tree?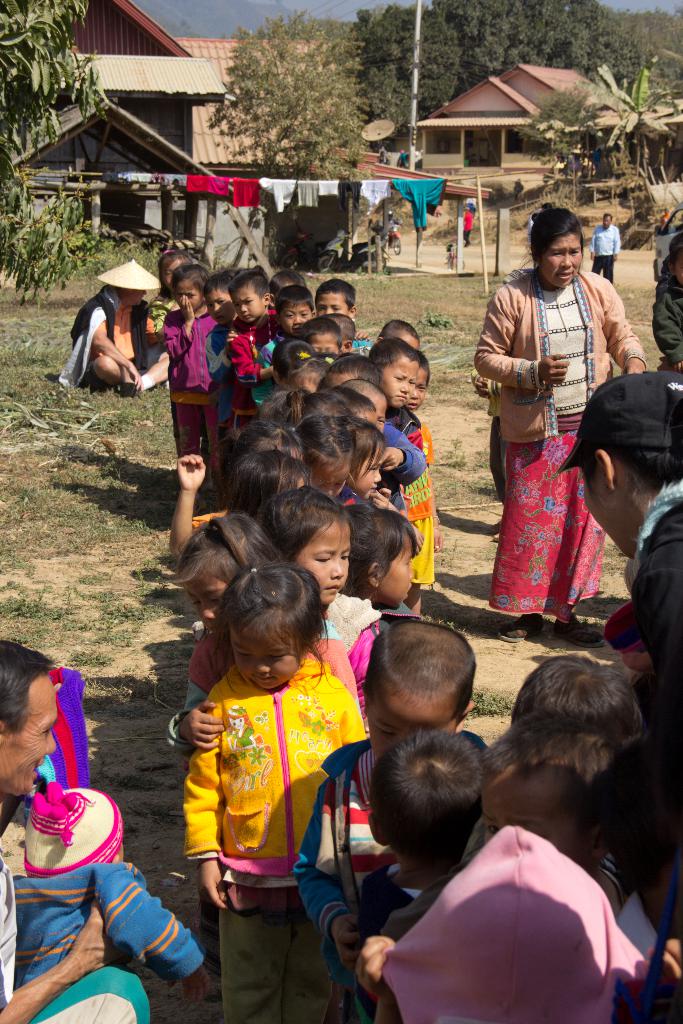
Rect(349, 0, 468, 152)
